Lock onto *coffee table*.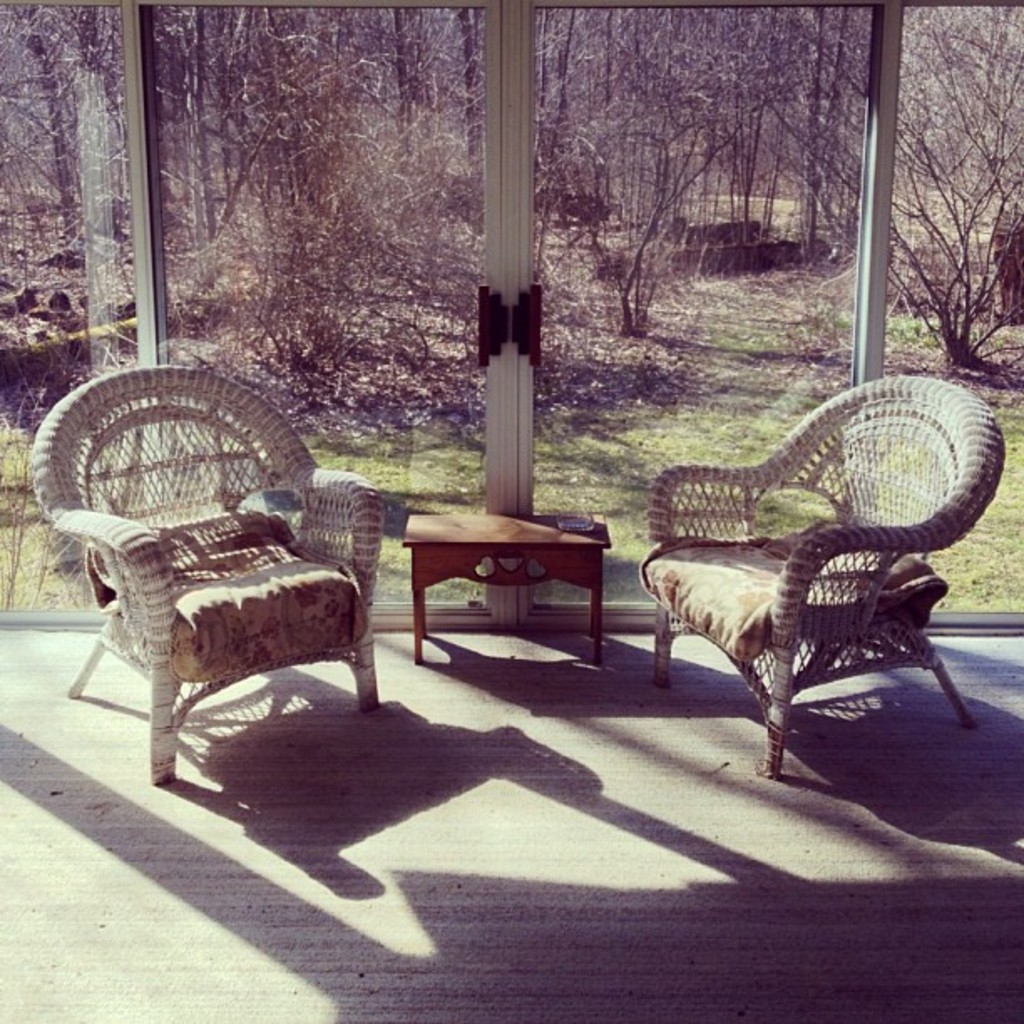
Locked: rect(378, 510, 653, 666).
